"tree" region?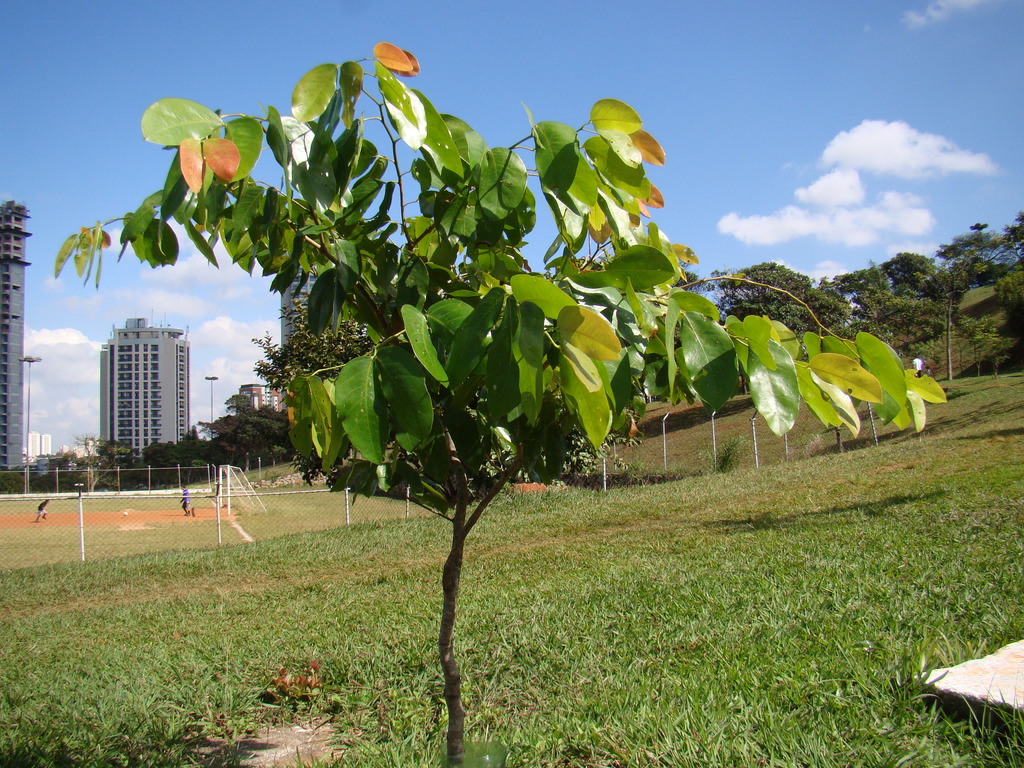
x1=941 y1=201 x2=1022 y2=308
